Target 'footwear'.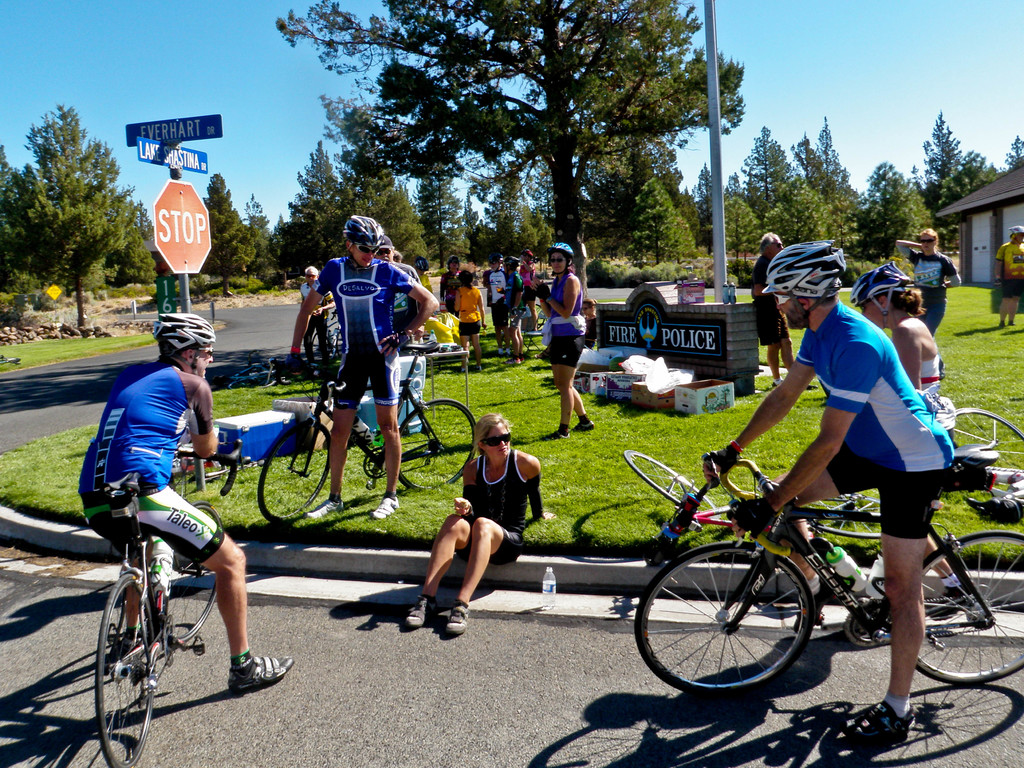
Target region: pyautogui.locateOnScreen(460, 363, 468, 373).
